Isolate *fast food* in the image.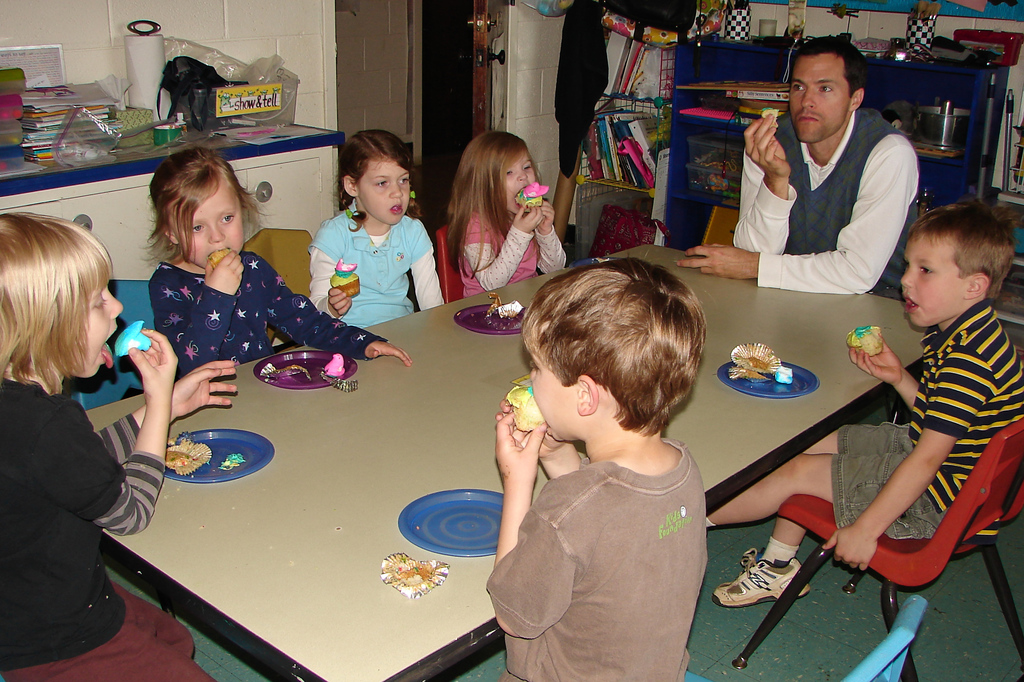
Isolated region: region(114, 317, 153, 357).
